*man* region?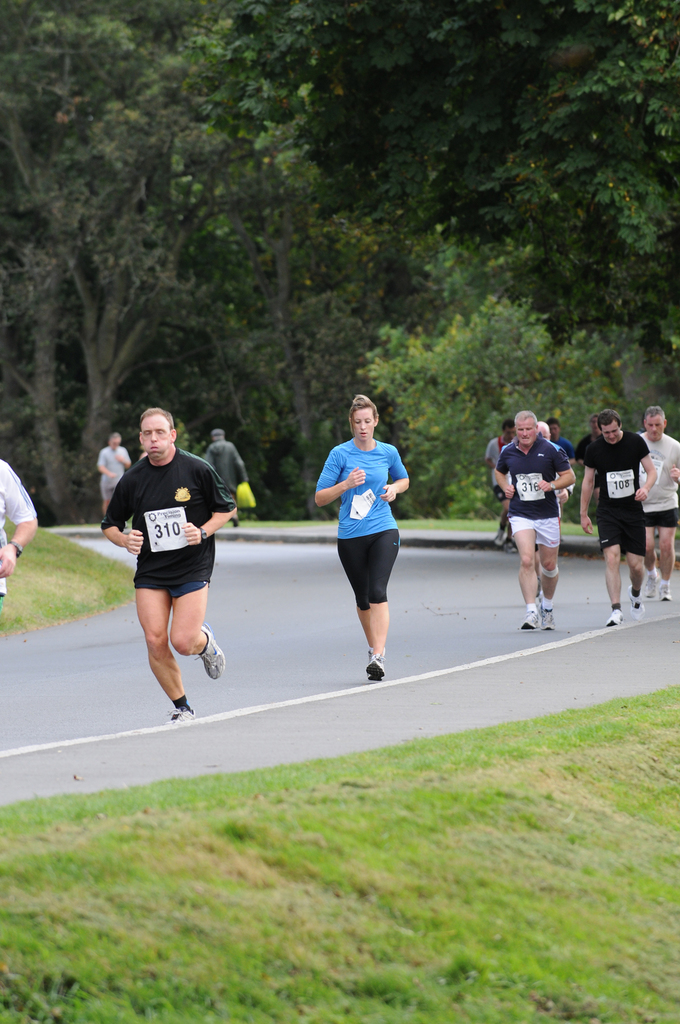
locate(635, 404, 679, 598)
